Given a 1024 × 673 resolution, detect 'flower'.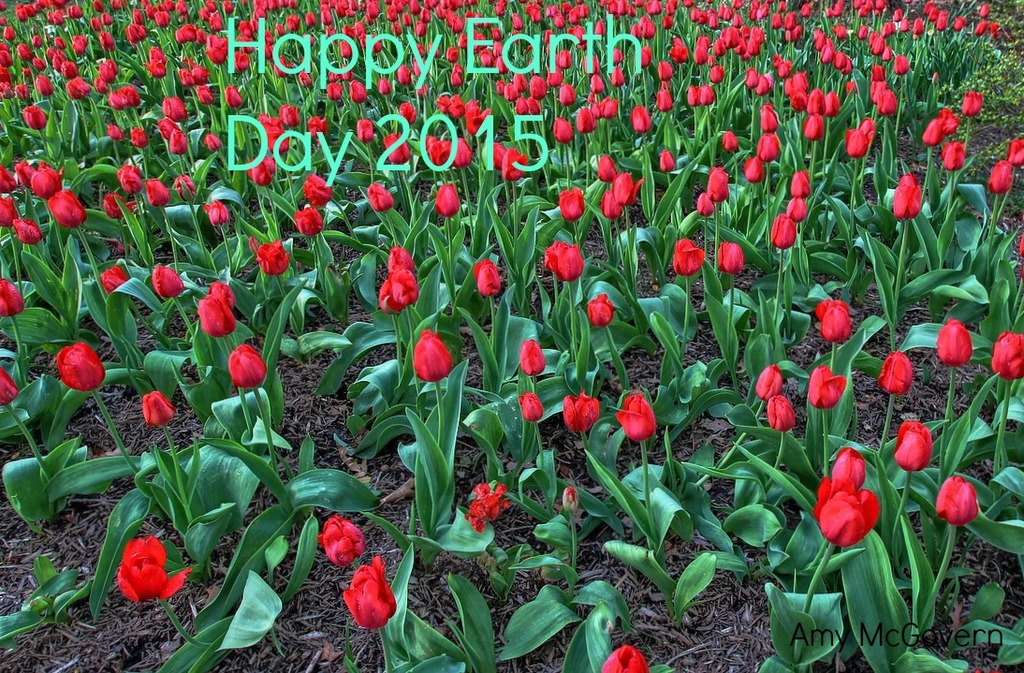
(left=705, top=167, right=724, bottom=201).
